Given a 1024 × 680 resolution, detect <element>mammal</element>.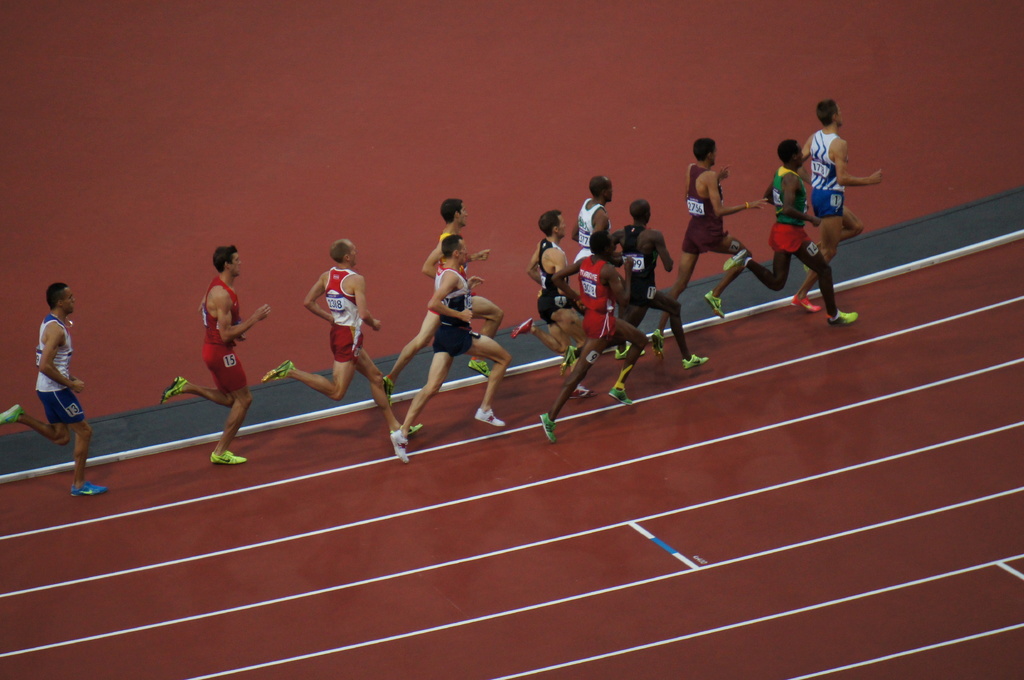
734, 139, 856, 329.
